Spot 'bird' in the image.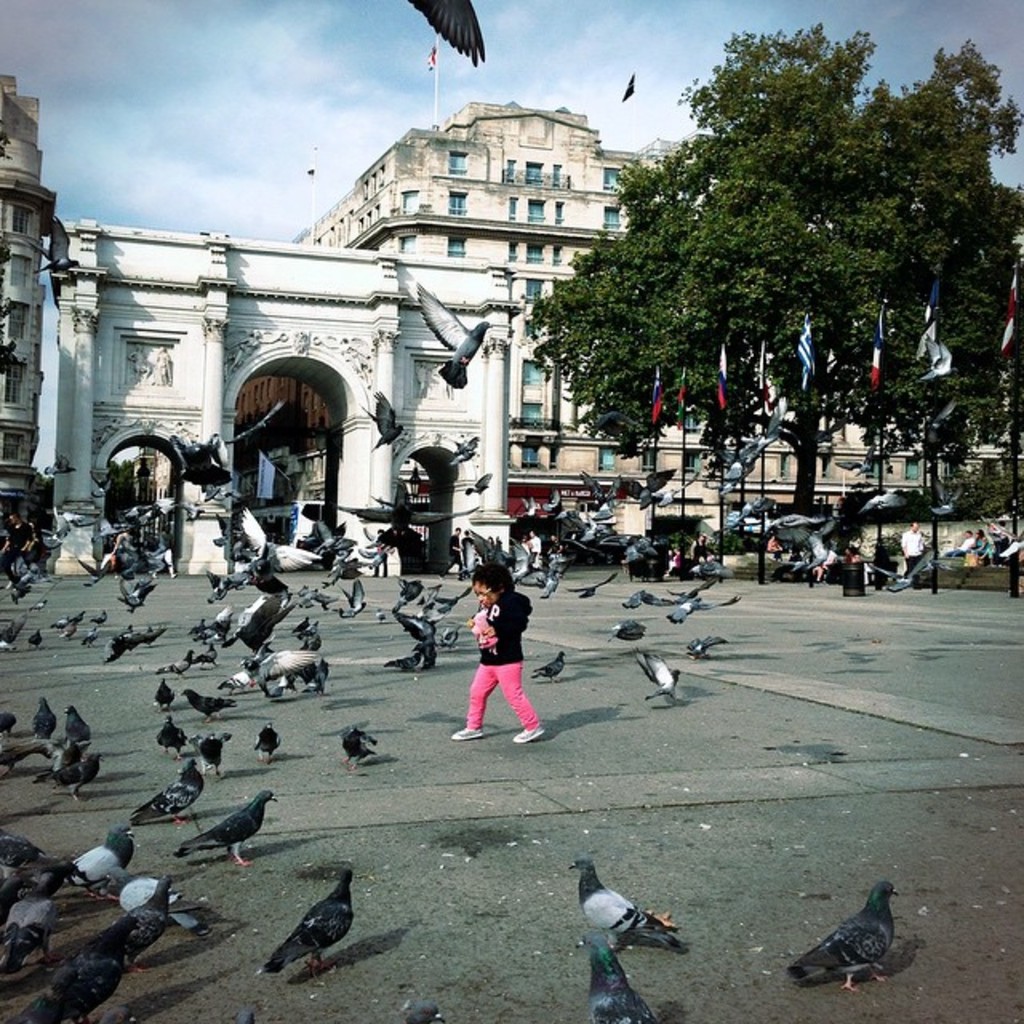
'bird' found at [272, 870, 376, 994].
